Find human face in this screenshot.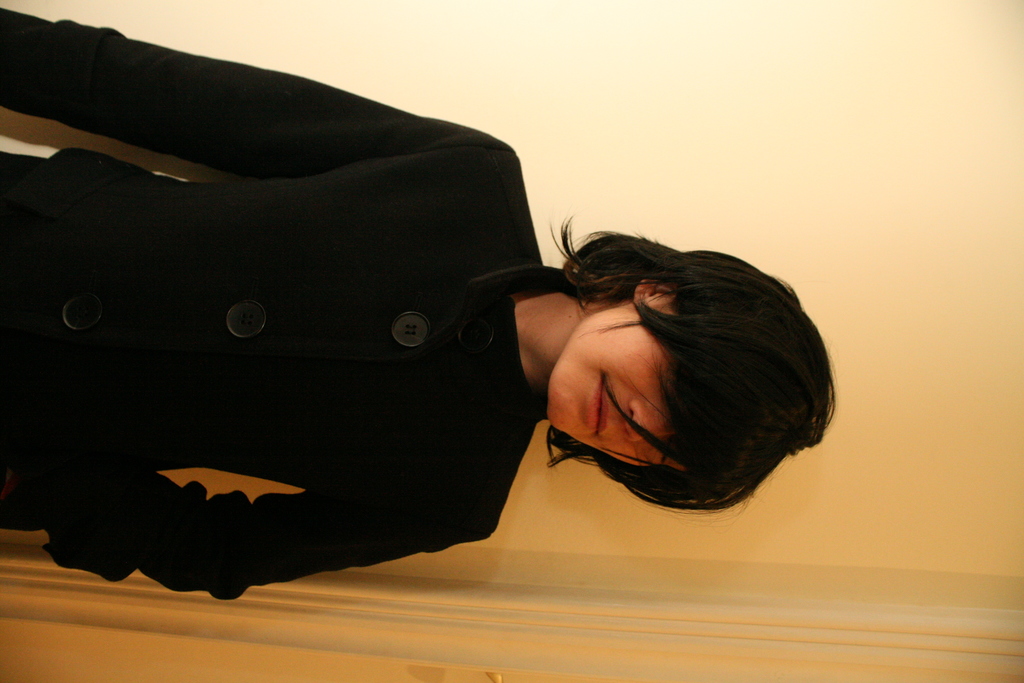
The bounding box for human face is <box>547,297,687,472</box>.
